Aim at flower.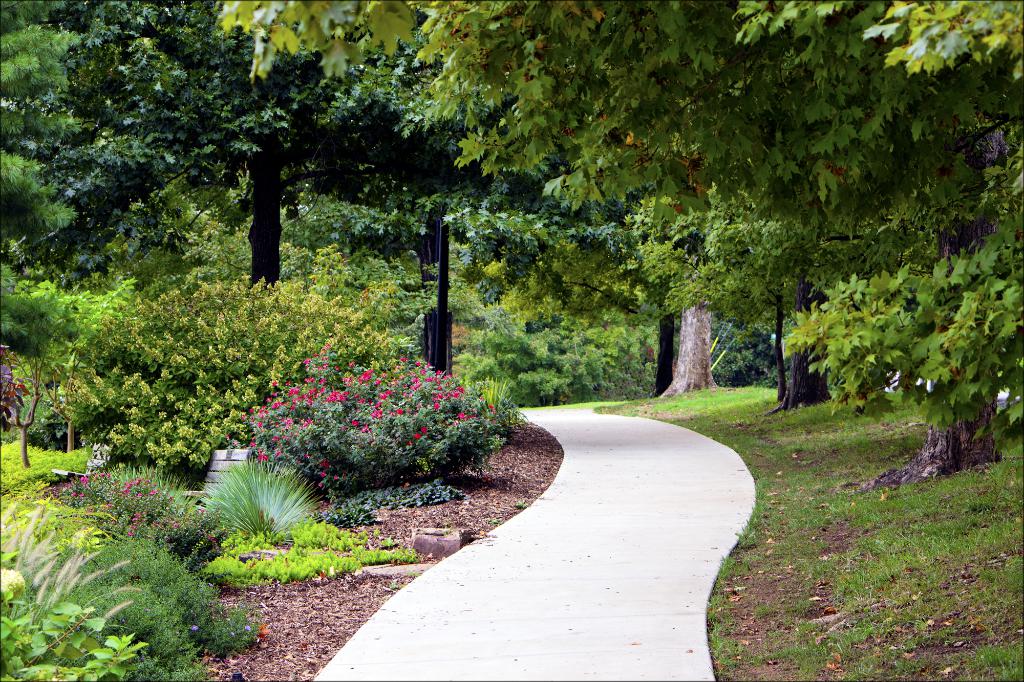
Aimed at [454, 414, 464, 419].
